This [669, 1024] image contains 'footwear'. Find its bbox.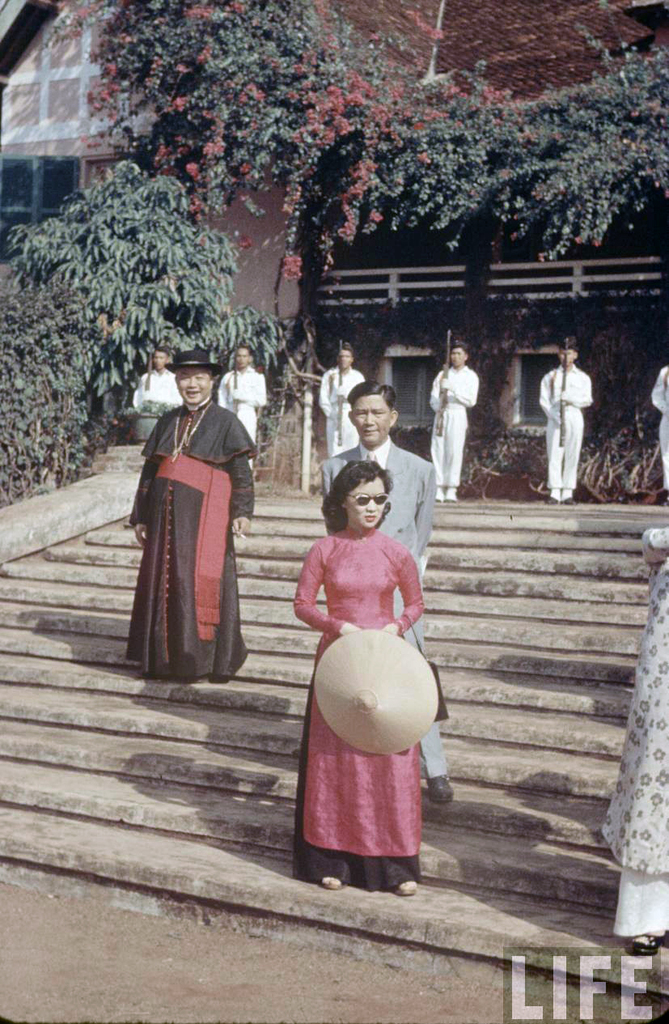
select_region(310, 867, 341, 886).
